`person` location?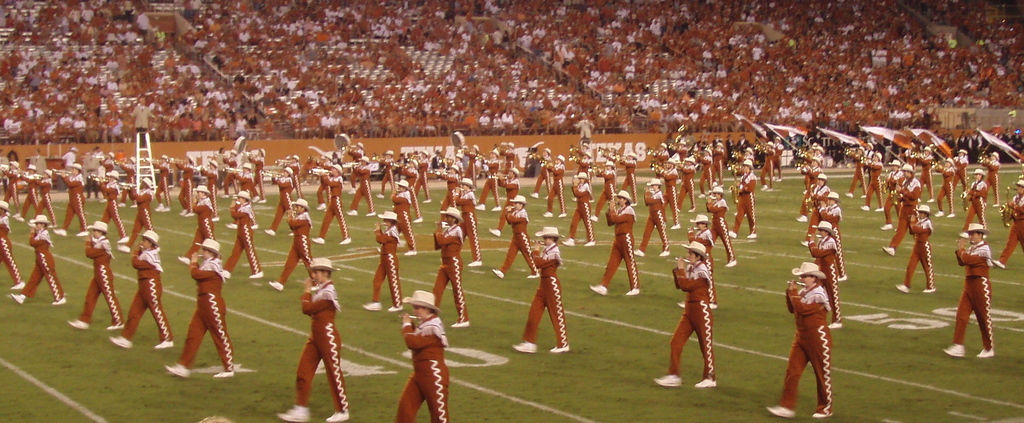
rect(651, 242, 717, 390)
